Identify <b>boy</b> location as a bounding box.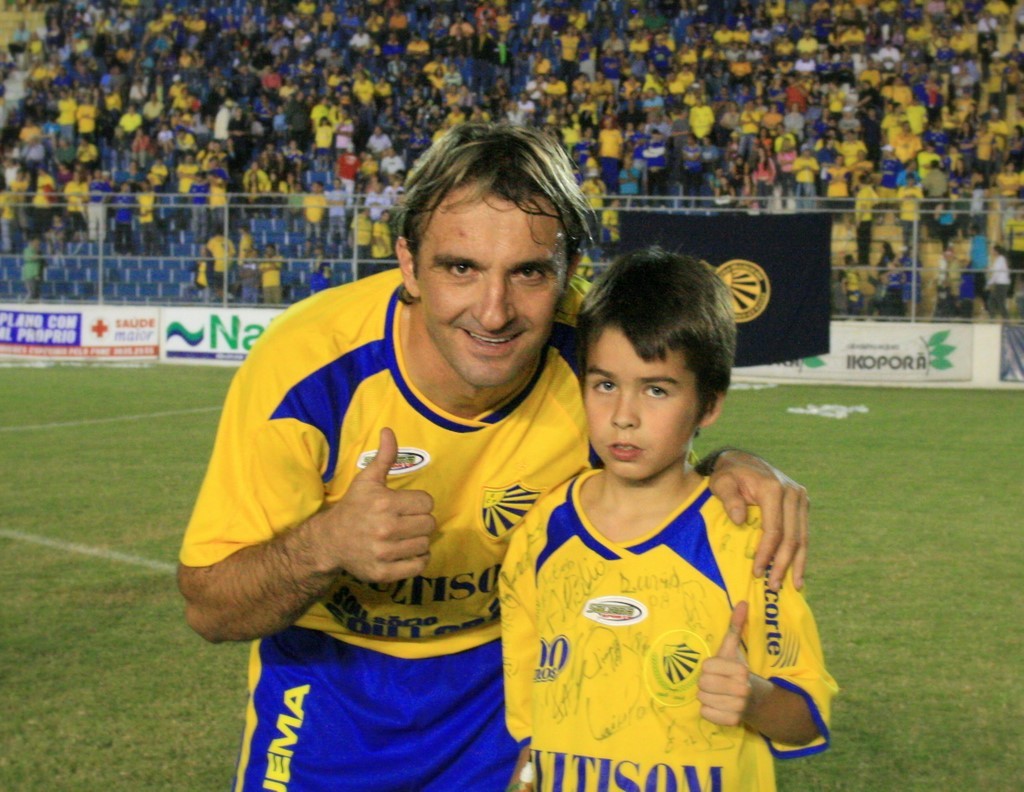
box(302, 246, 342, 300).
